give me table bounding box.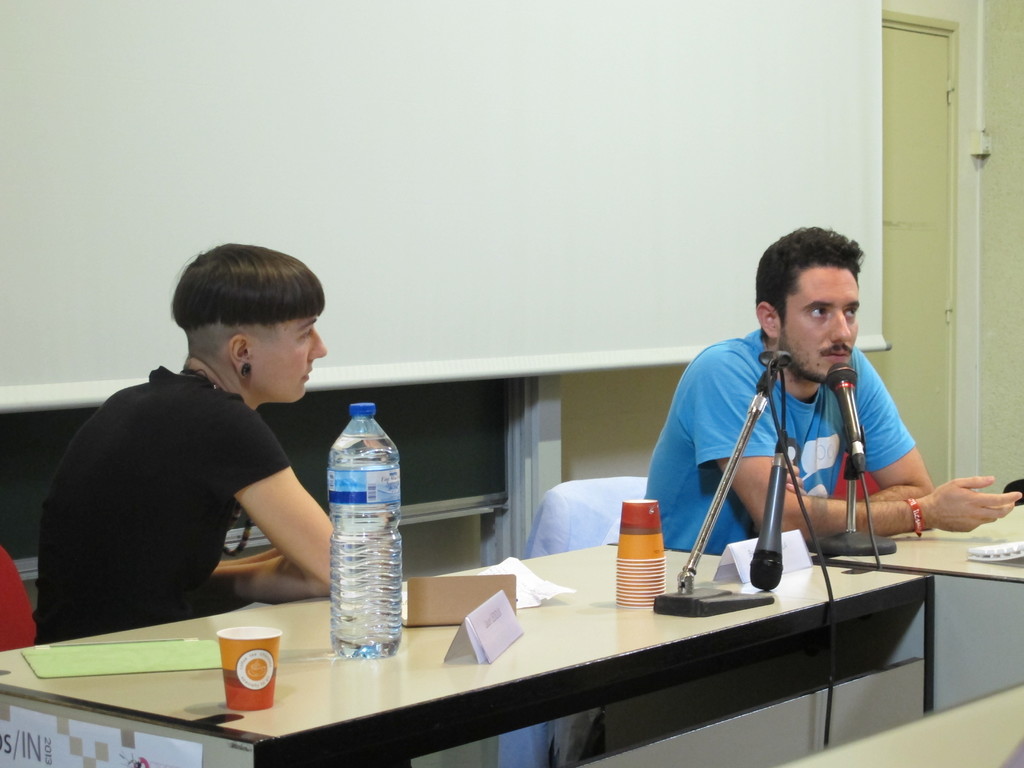
bbox(0, 541, 931, 767).
